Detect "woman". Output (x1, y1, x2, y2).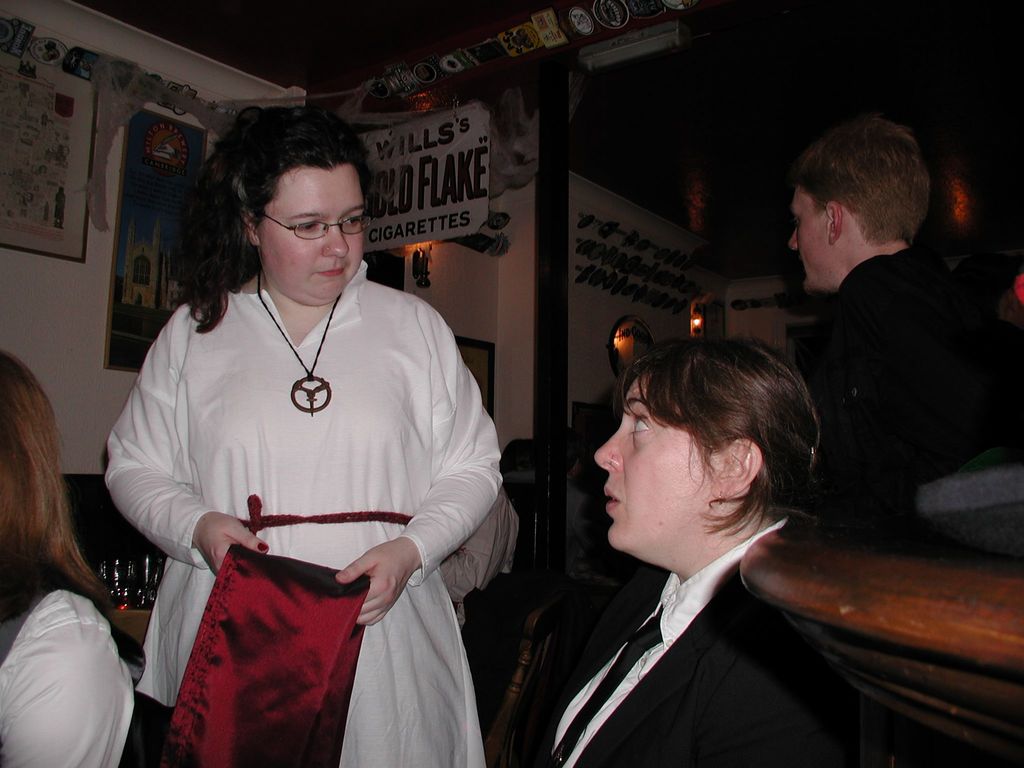
(0, 344, 136, 767).
